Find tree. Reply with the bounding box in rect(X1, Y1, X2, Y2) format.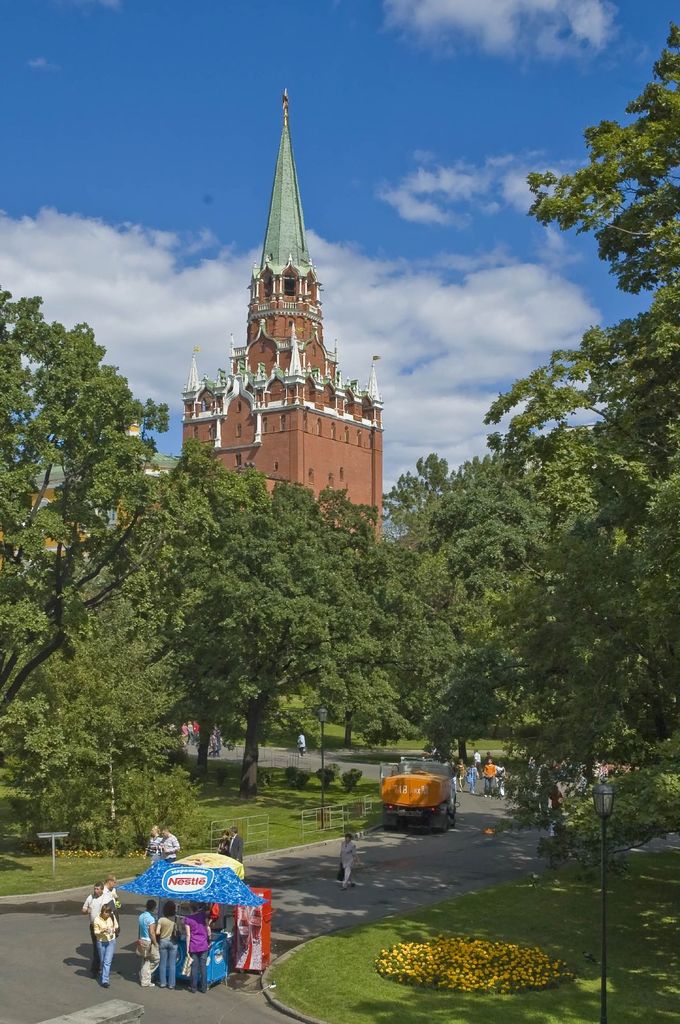
rect(0, 291, 259, 728).
